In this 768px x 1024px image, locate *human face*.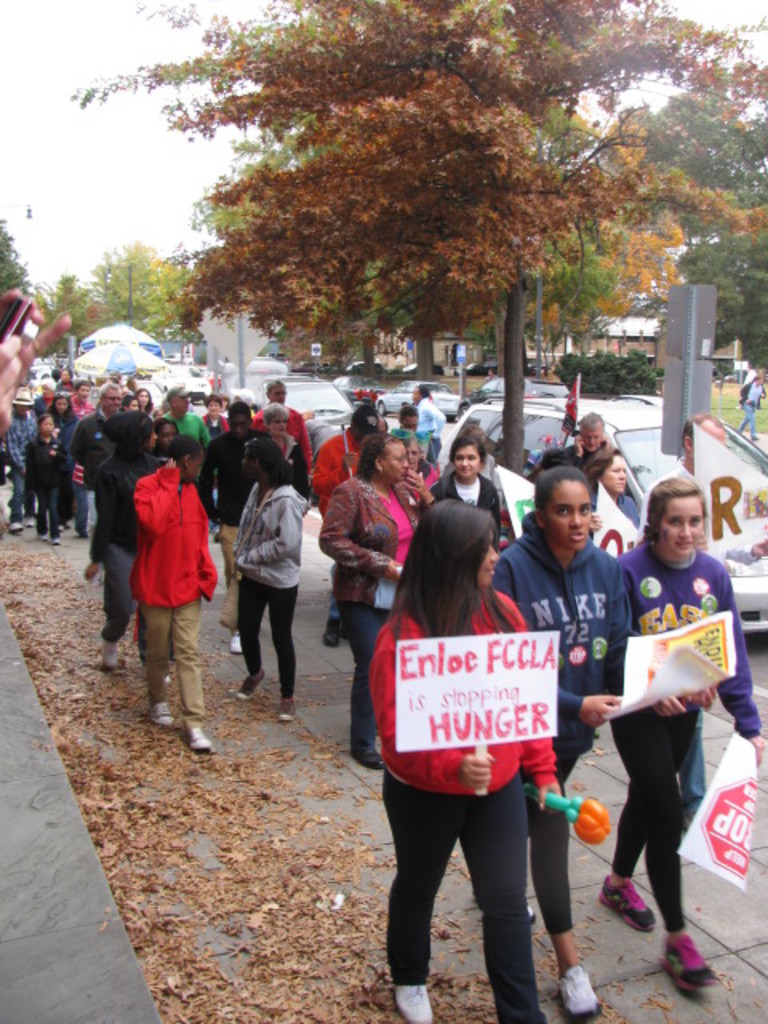
Bounding box: <bbox>578, 427, 602, 451</bbox>.
